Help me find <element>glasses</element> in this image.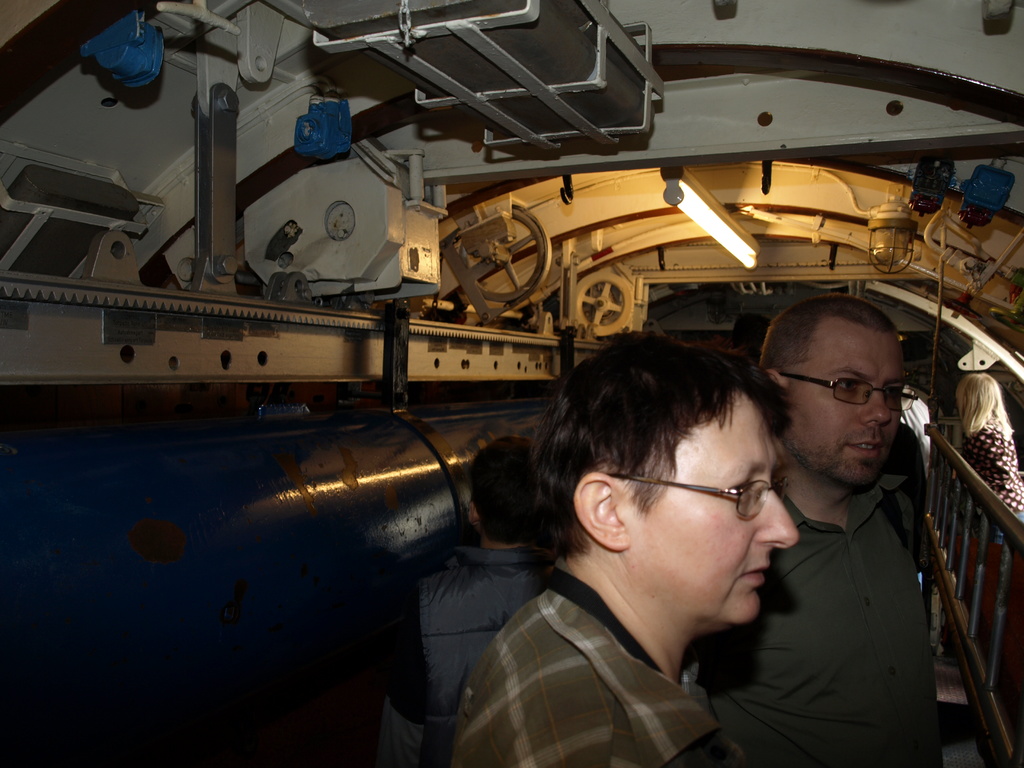
Found it: l=782, t=369, r=915, b=409.
